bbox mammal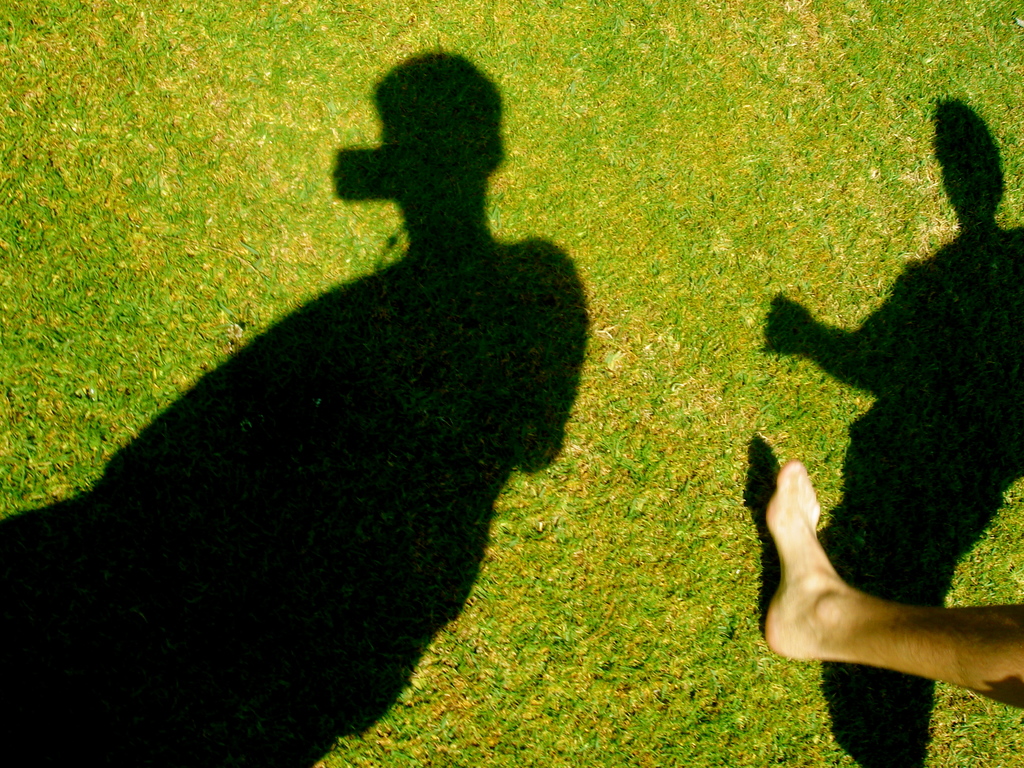
765 461 1023 709
